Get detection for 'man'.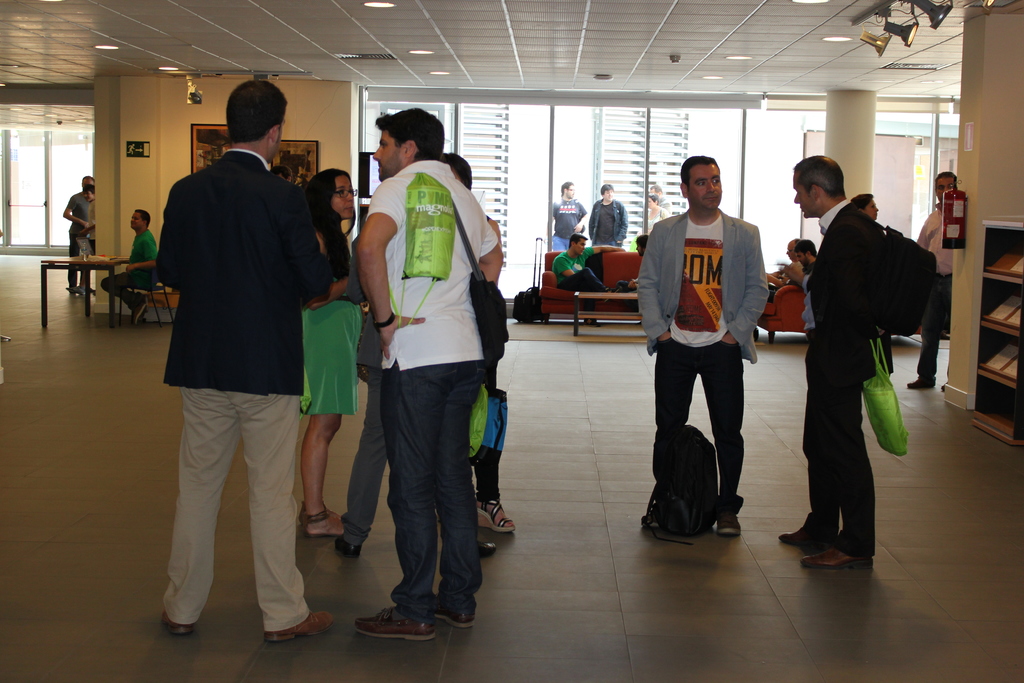
Detection: (351, 104, 505, 641).
